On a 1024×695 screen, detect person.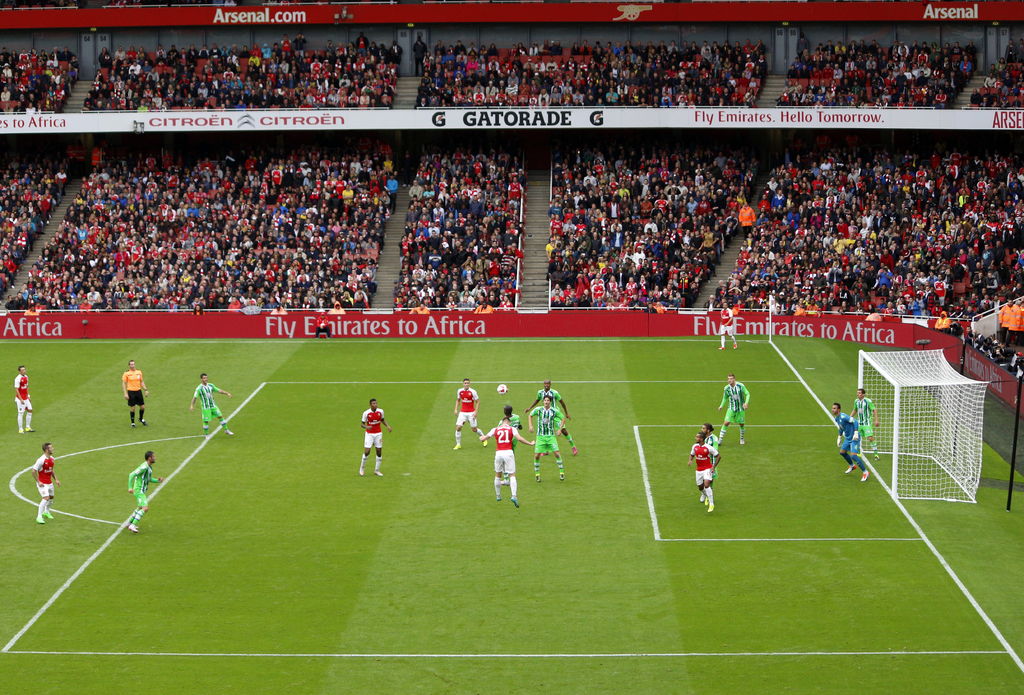
[x1=829, y1=397, x2=869, y2=484].
